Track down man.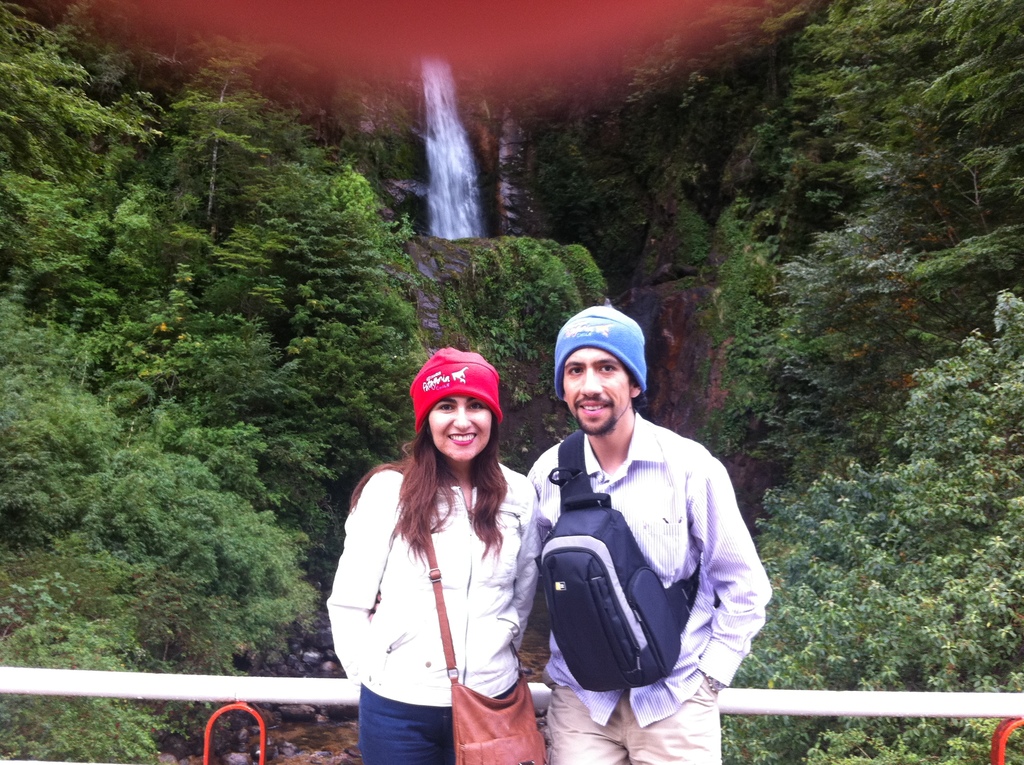
Tracked to bbox(495, 309, 738, 764).
